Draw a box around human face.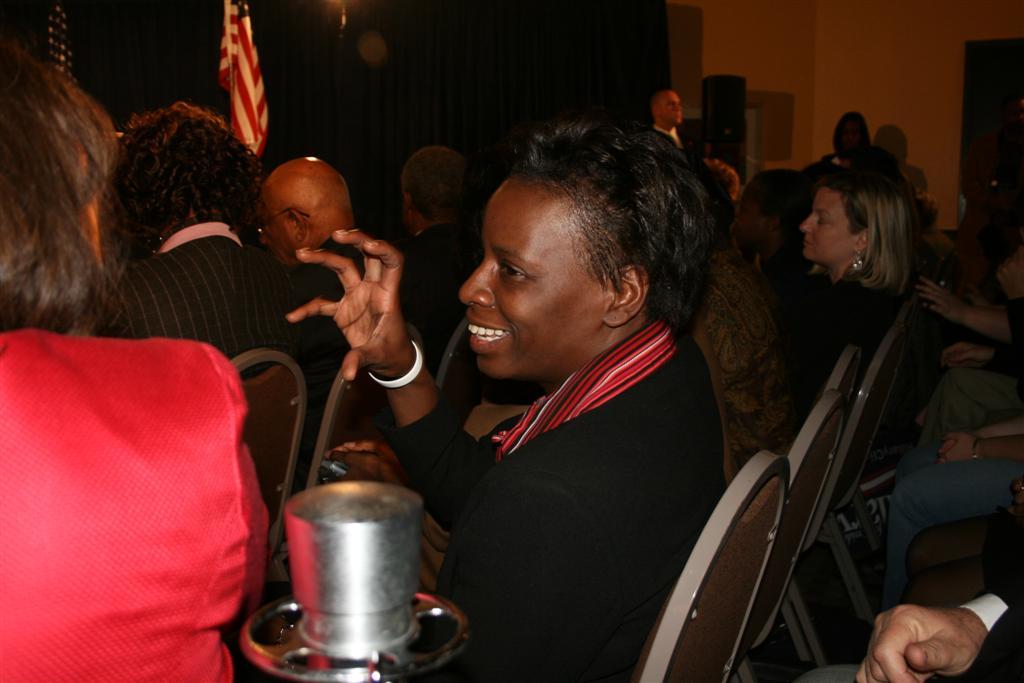
left=398, top=141, right=464, bottom=223.
